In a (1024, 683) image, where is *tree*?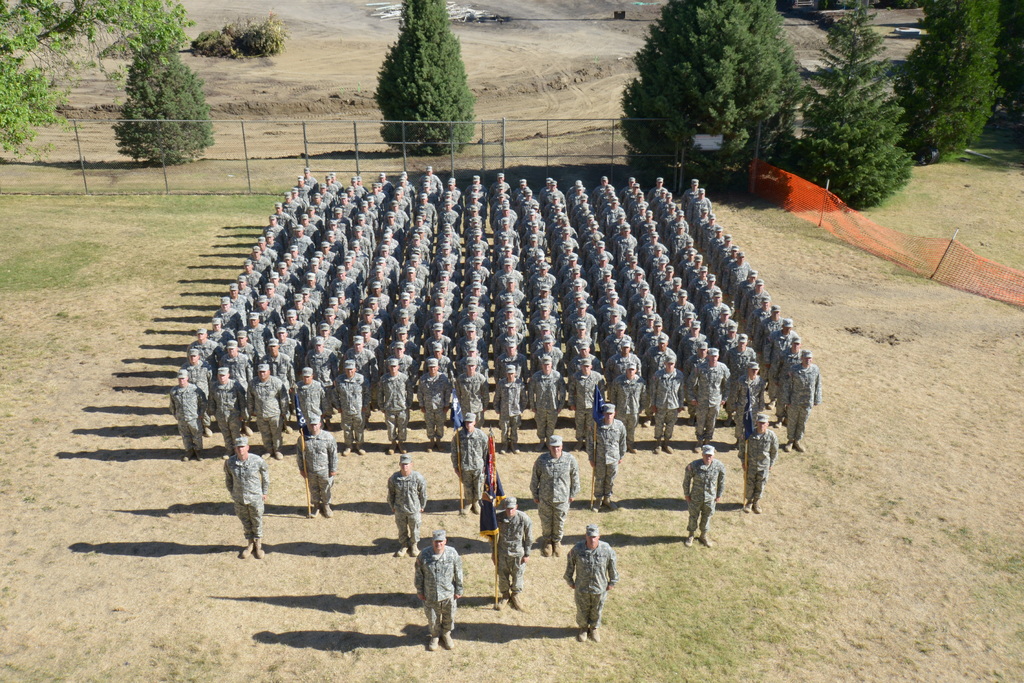
bbox(0, 0, 190, 158).
